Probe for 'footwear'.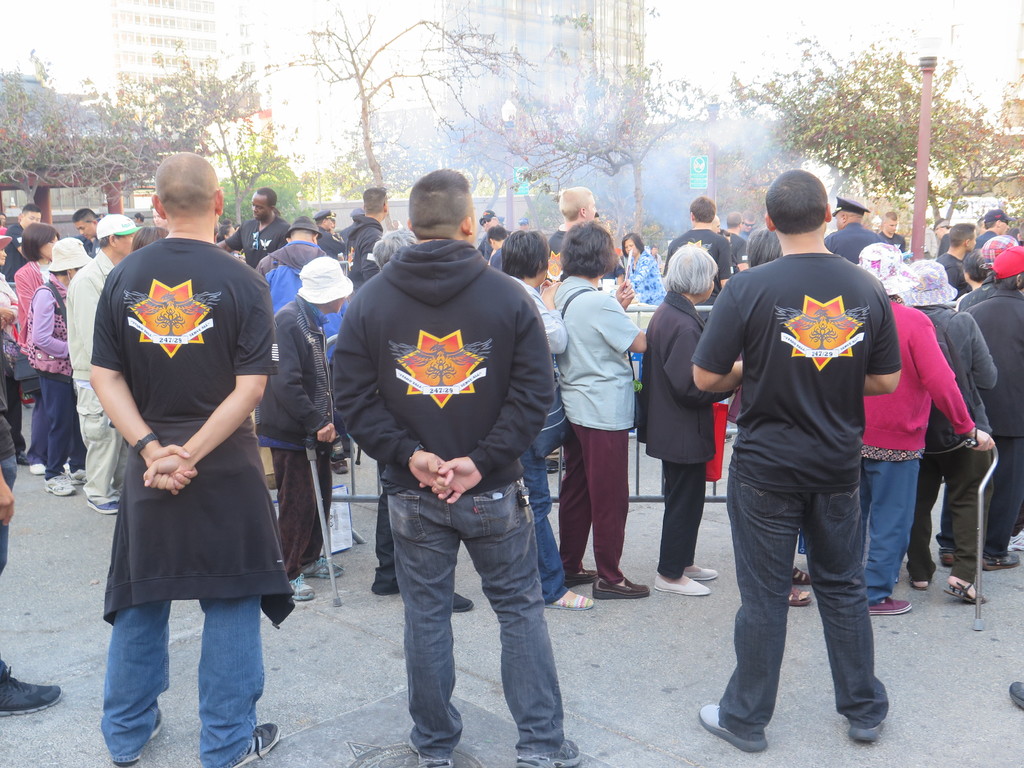
Probe result: x1=561 y1=563 x2=597 y2=582.
